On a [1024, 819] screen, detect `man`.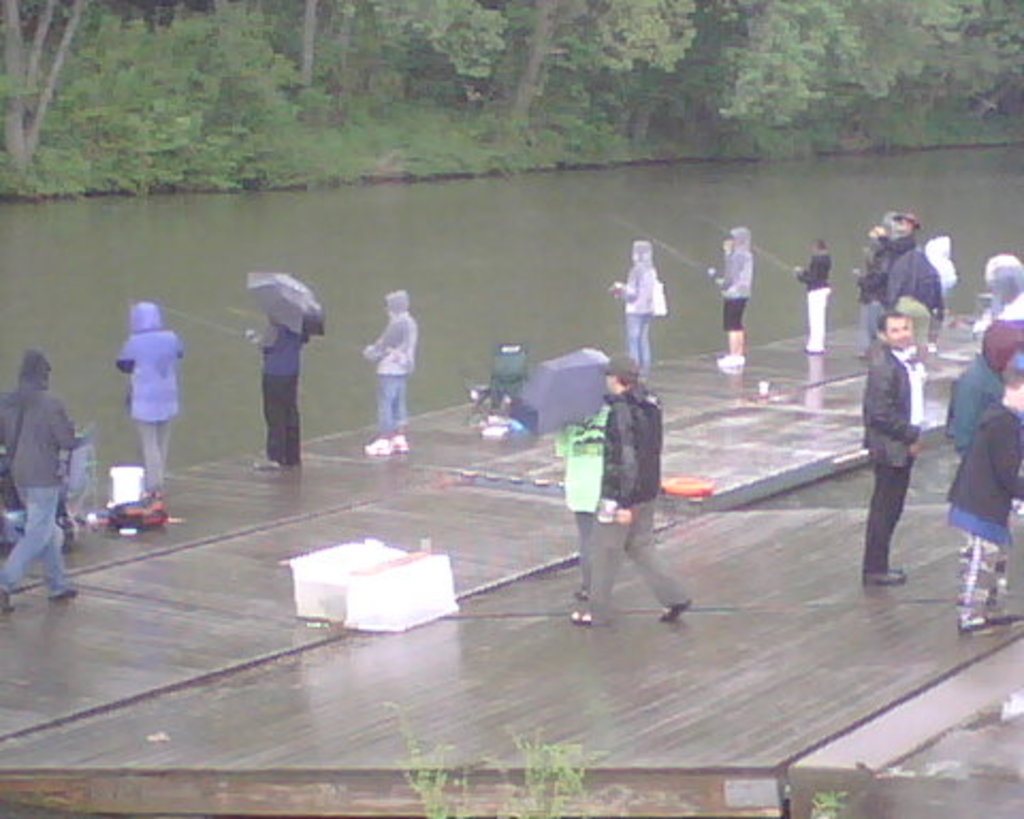
(x1=875, y1=209, x2=919, y2=279).
